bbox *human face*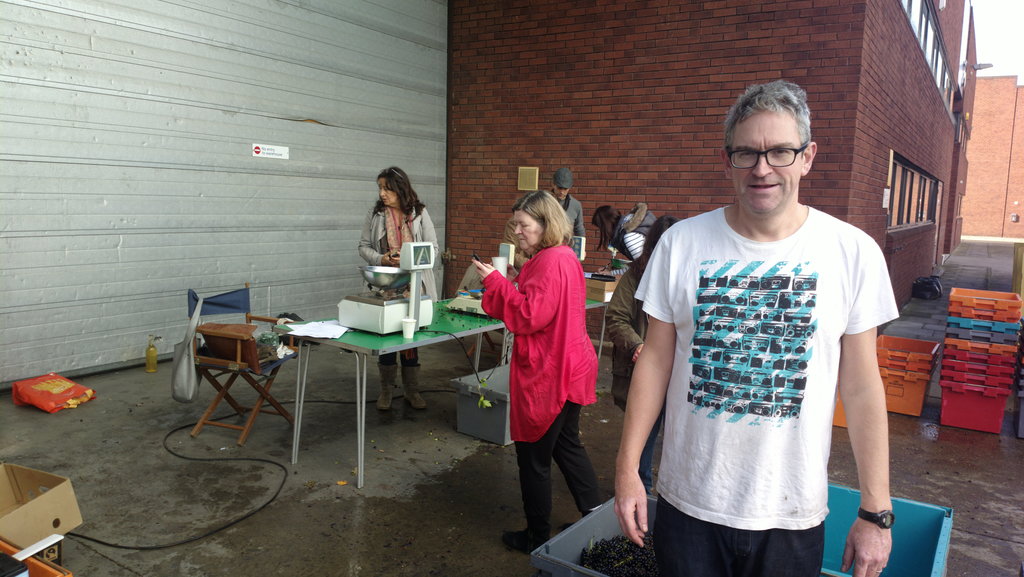
<box>556,183,569,199</box>
